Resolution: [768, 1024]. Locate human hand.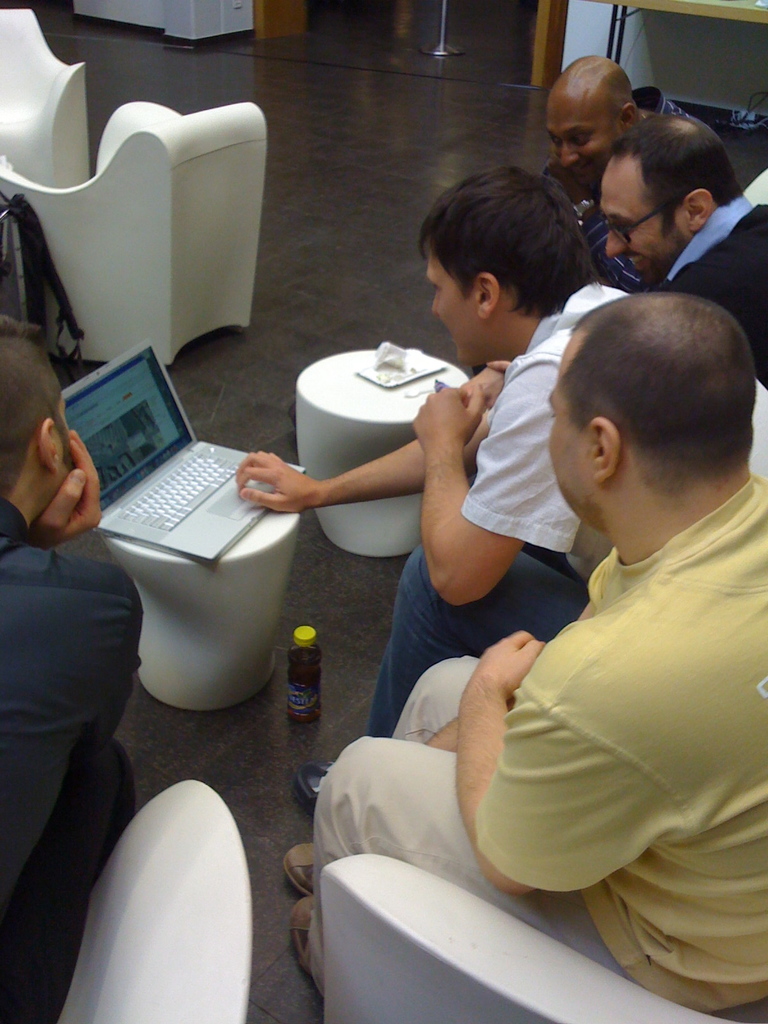
407, 383, 487, 460.
